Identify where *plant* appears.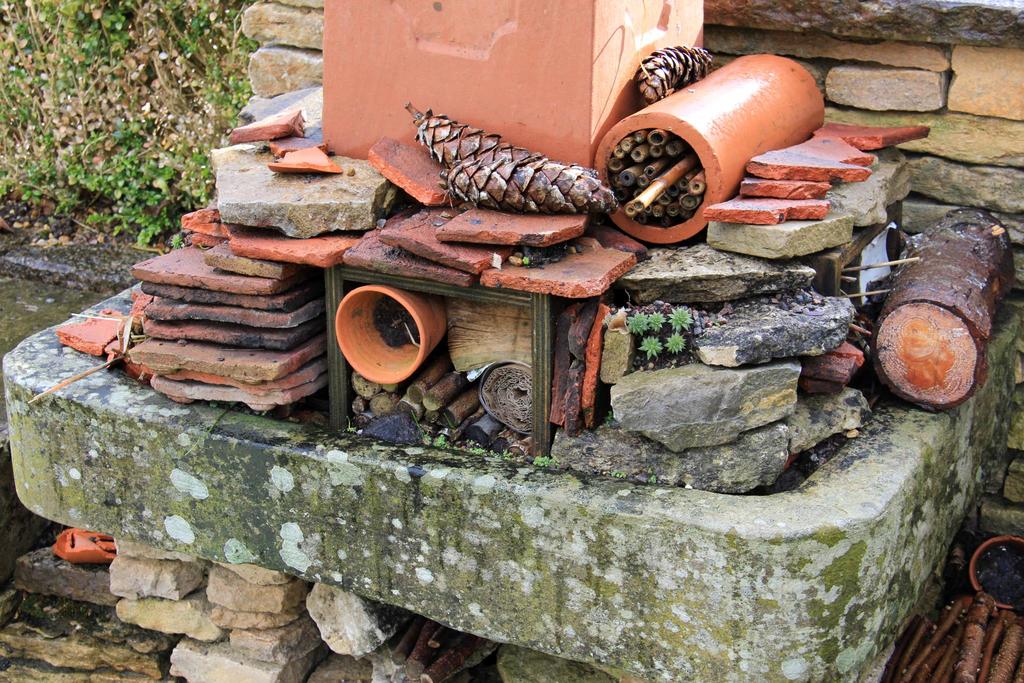
Appears at box(650, 304, 664, 335).
